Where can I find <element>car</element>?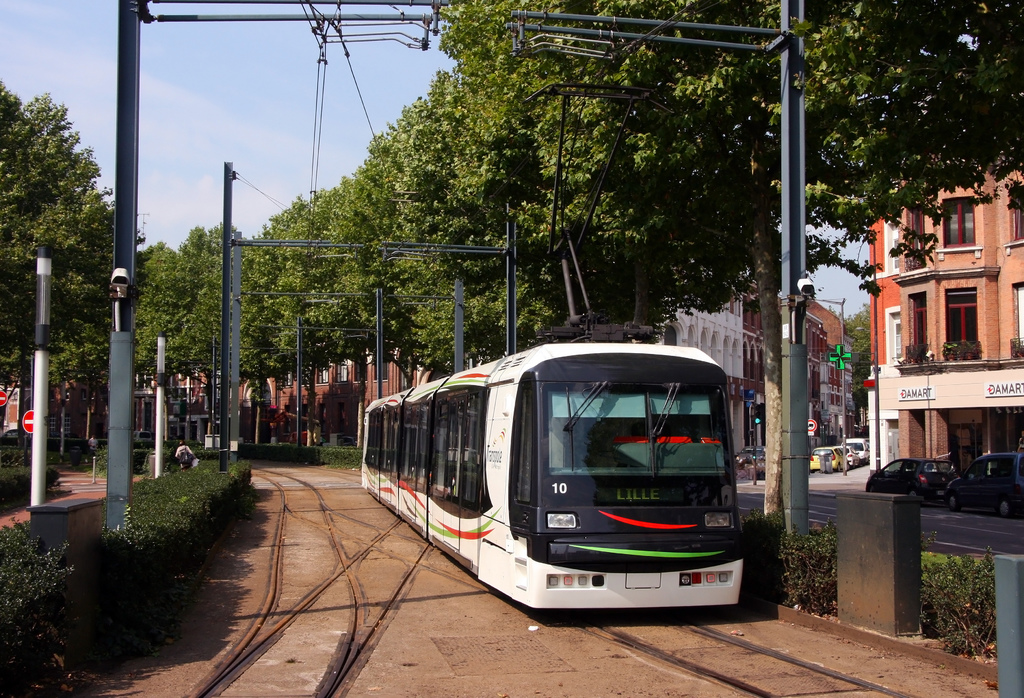
You can find it at BBox(852, 437, 870, 460).
